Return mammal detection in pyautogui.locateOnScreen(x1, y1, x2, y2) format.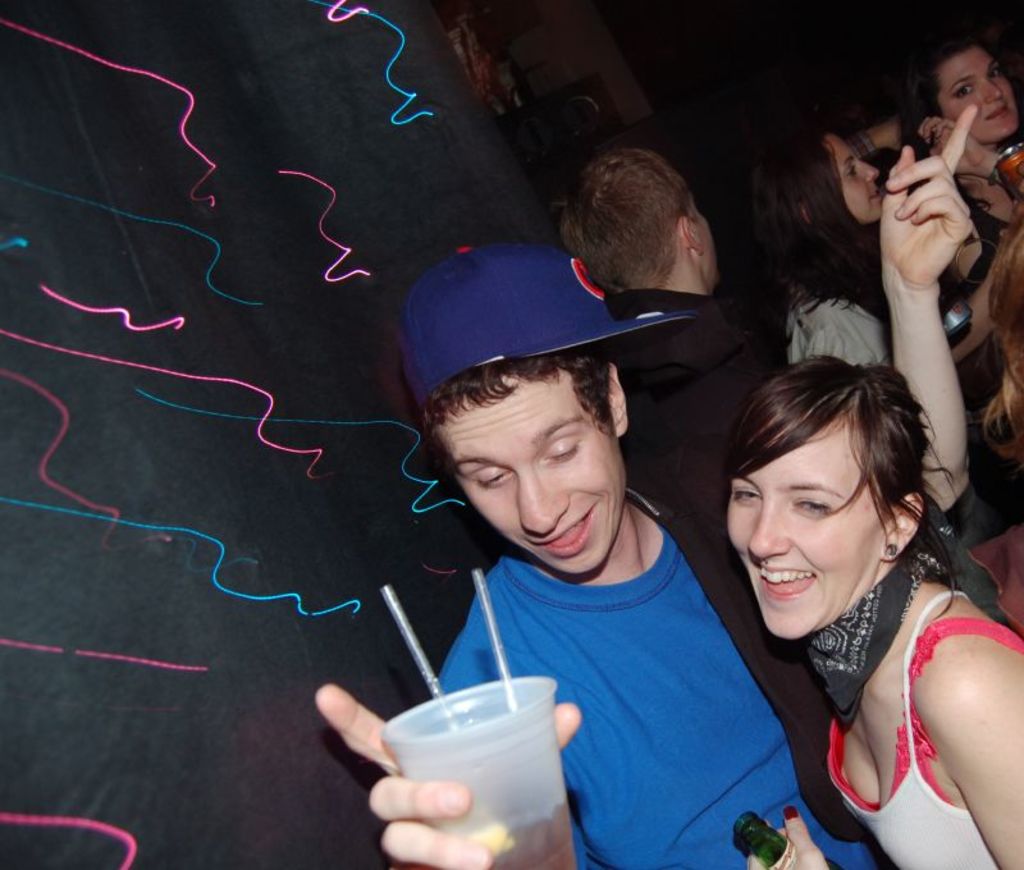
pyautogui.locateOnScreen(852, 106, 906, 175).
